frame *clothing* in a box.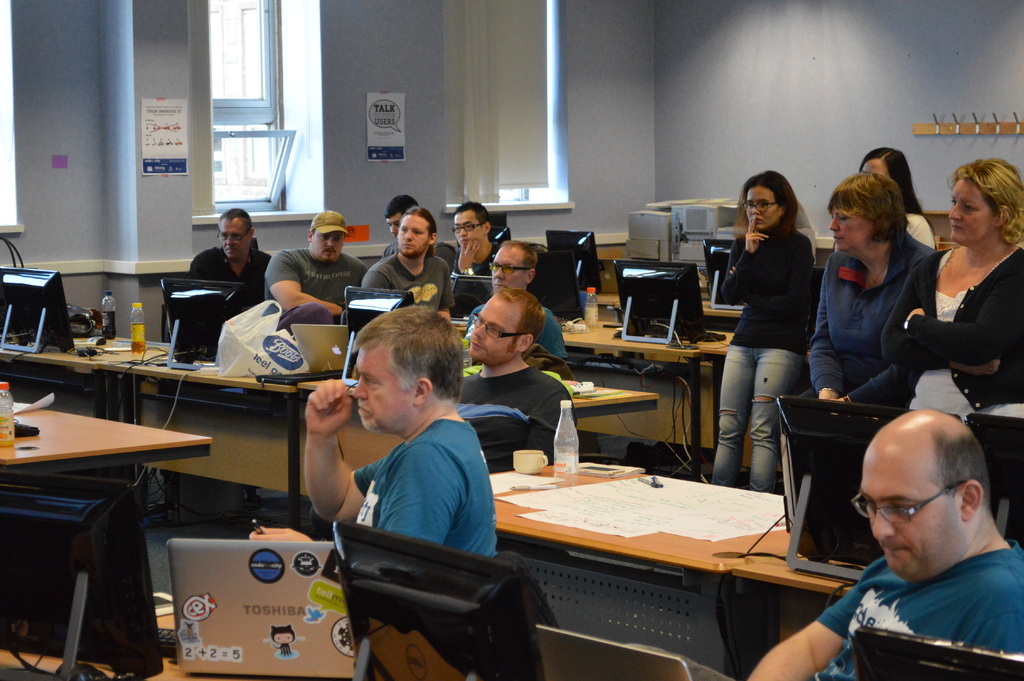
box(347, 425, 497, 555).
